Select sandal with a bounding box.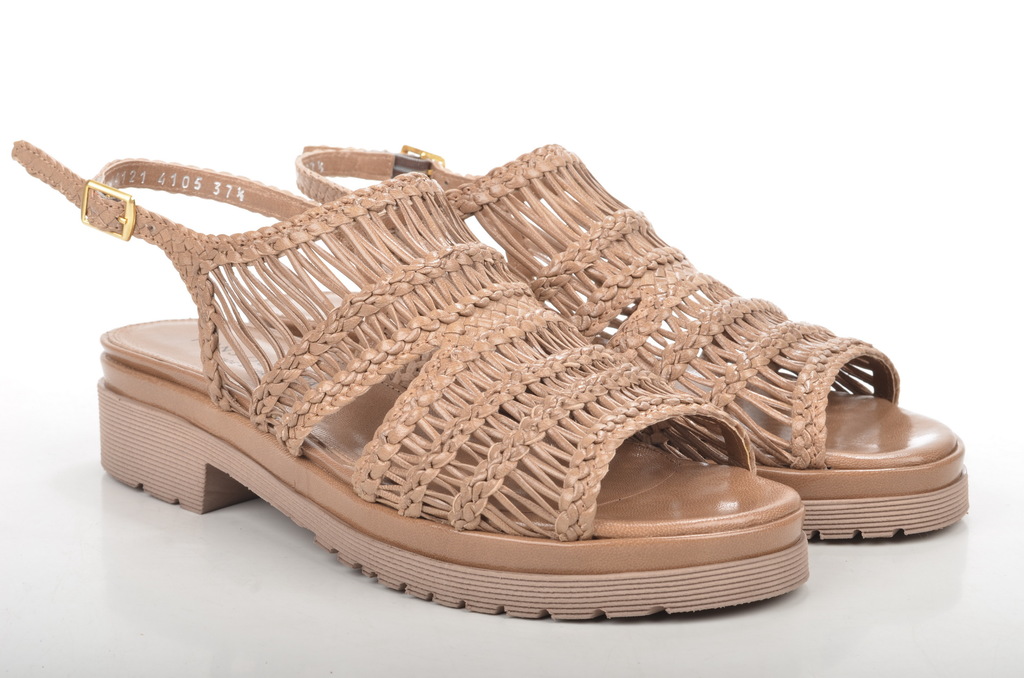
{"x1": 15, "y1": 143, "x2": 808, "y2": 621}.
